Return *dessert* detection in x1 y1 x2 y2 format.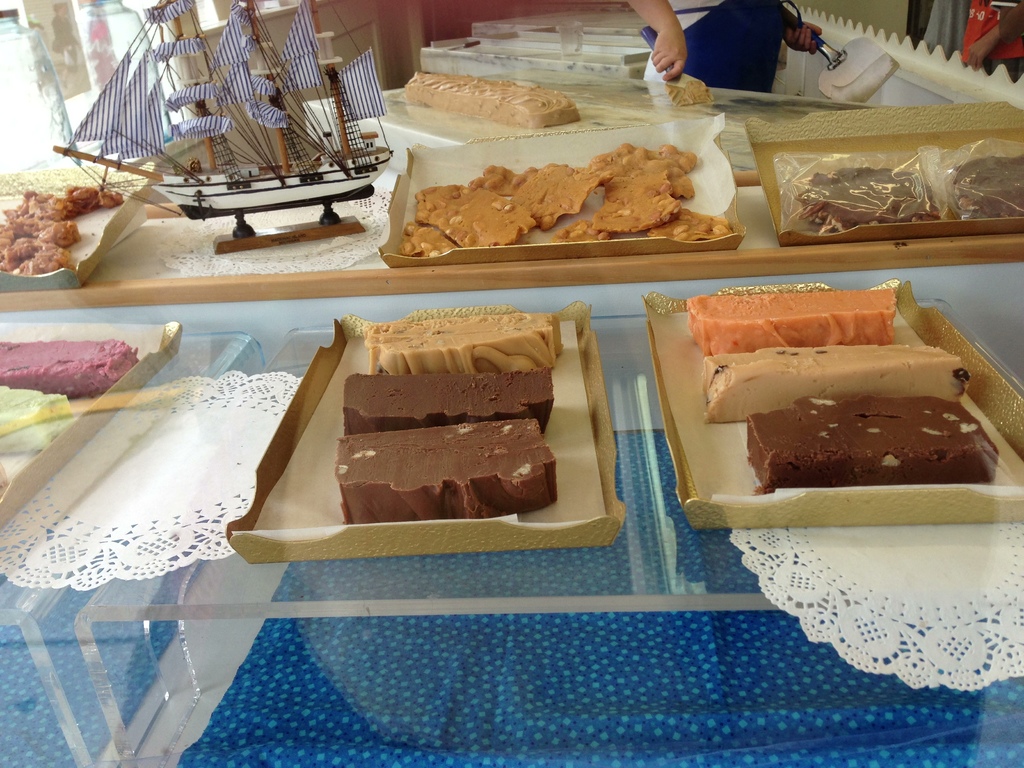
799 165 939 230.
